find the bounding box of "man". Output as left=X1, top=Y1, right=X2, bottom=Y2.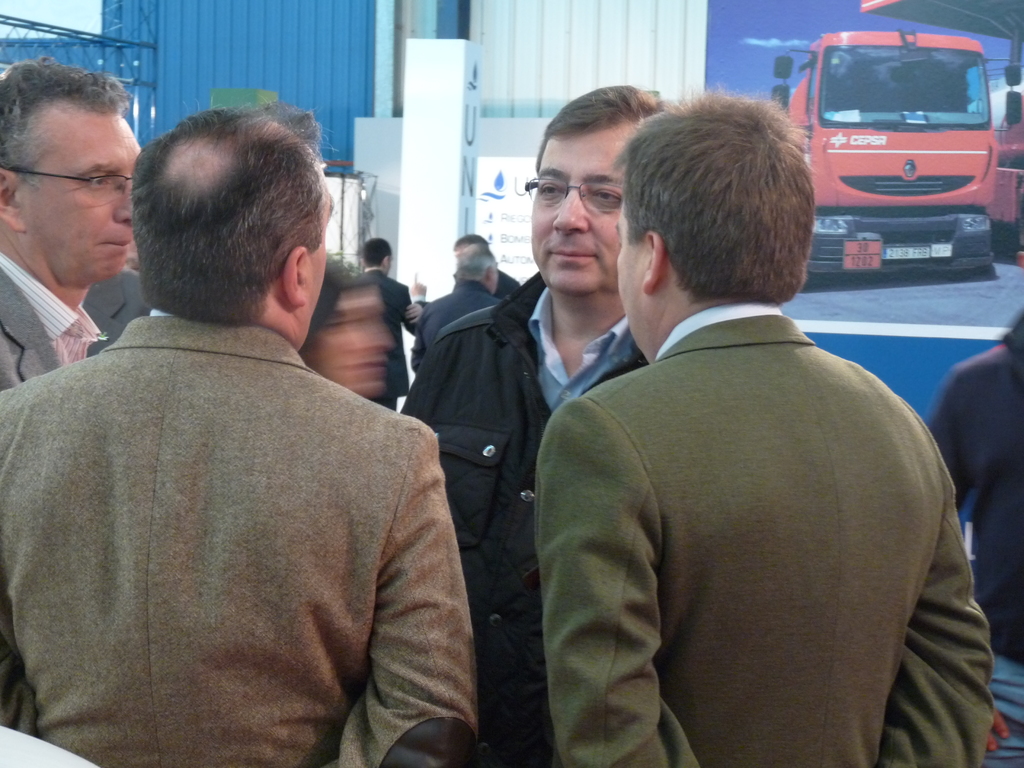
left=354, top=238, right=419, bottom=408.
